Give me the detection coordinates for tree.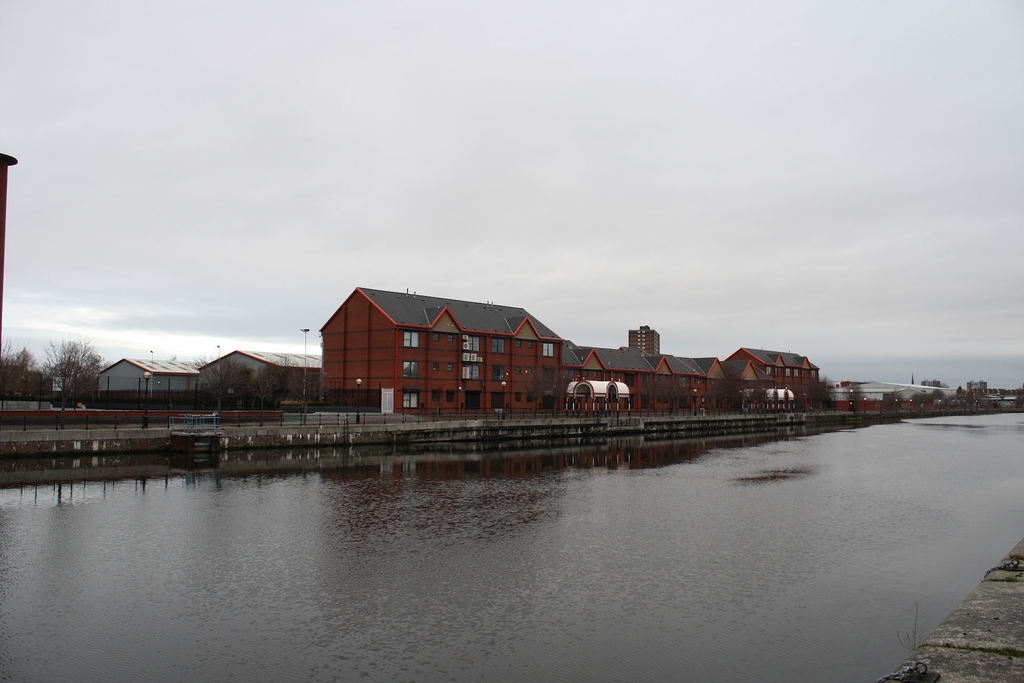
260 352 304 406.
